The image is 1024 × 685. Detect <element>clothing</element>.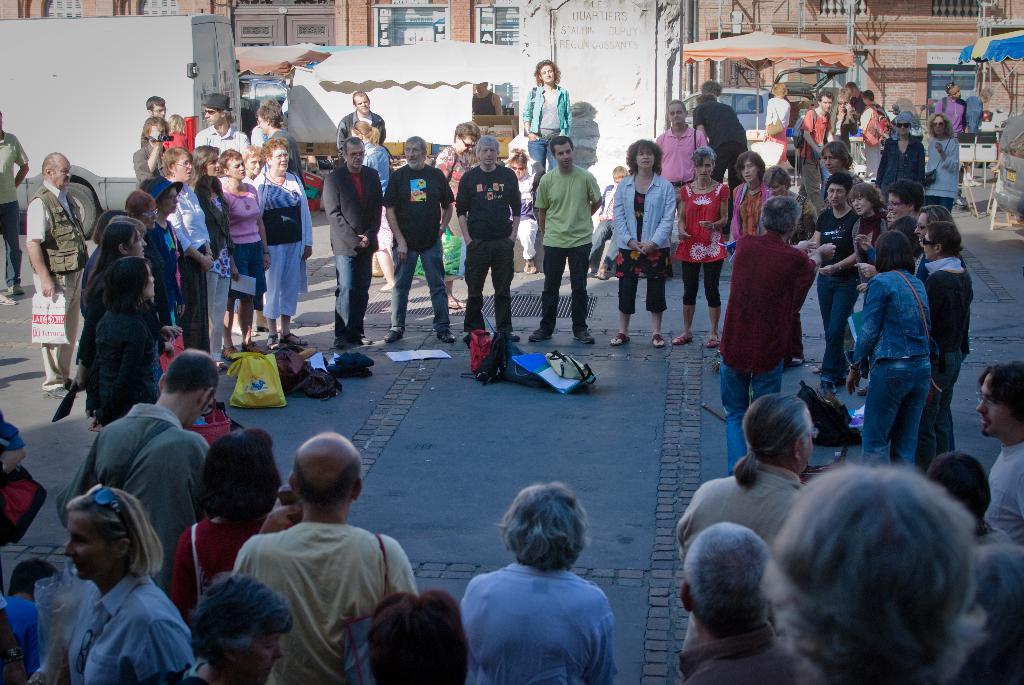
Detection: 657 123 704 264.
